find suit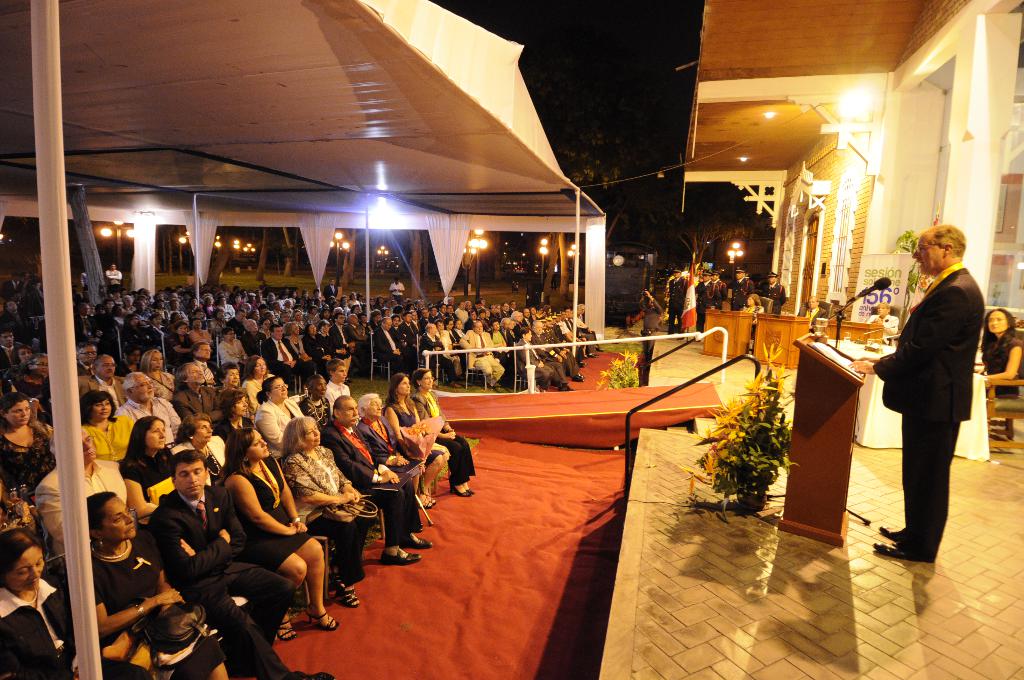
404, 321, 420, 346
